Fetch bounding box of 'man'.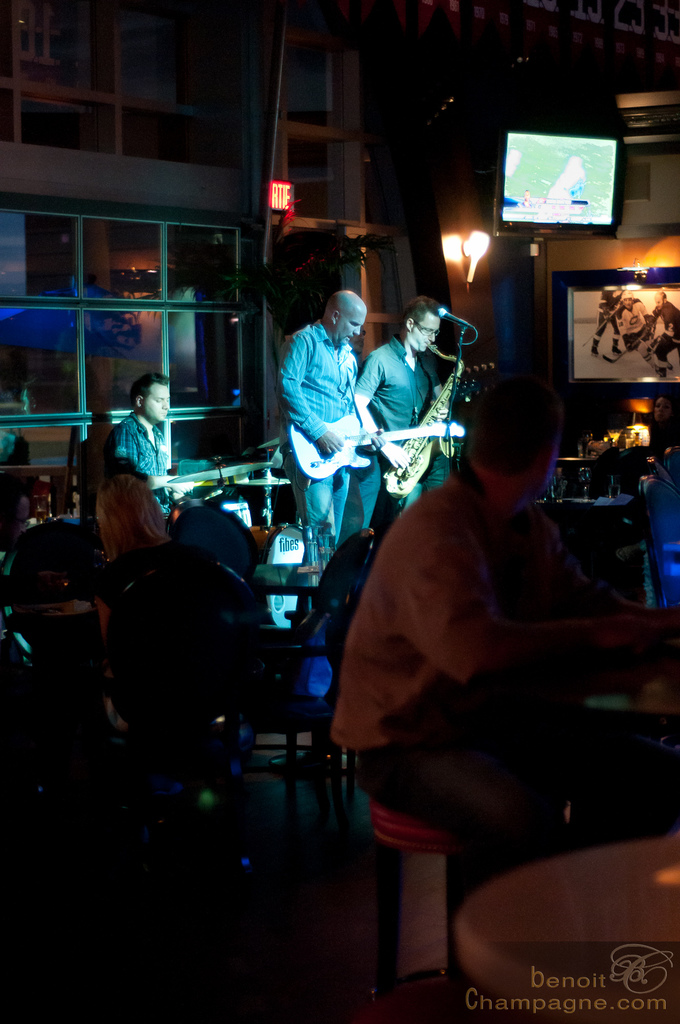
Bbox: <bbox>350, 296, 448, 513</bbox>.
